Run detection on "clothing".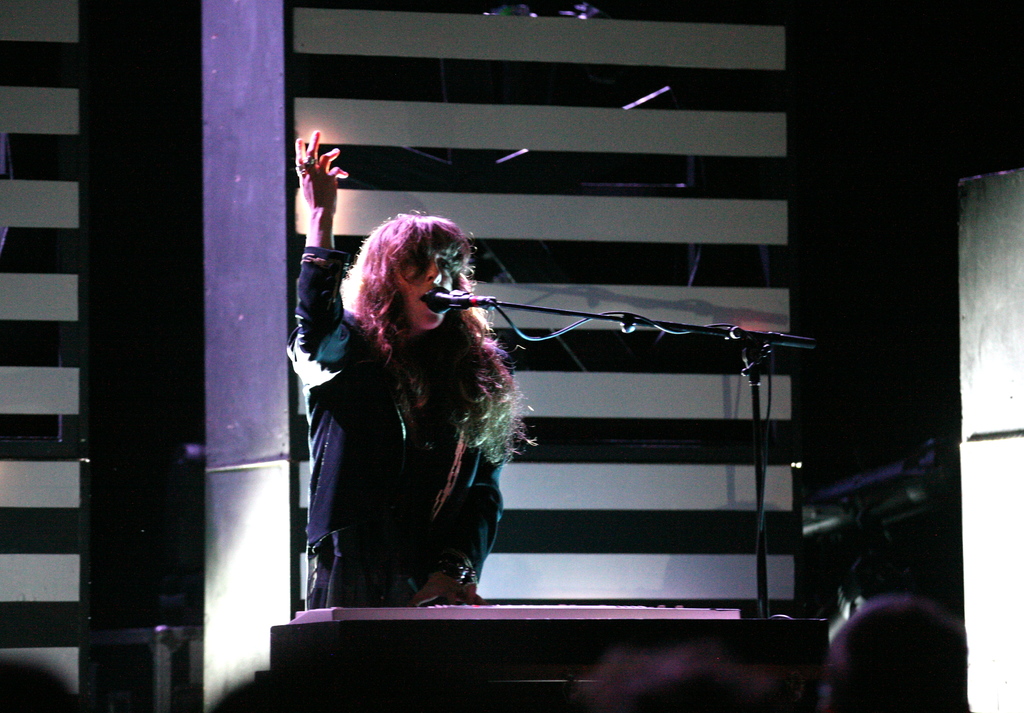
Result: [287,252,527,618].
